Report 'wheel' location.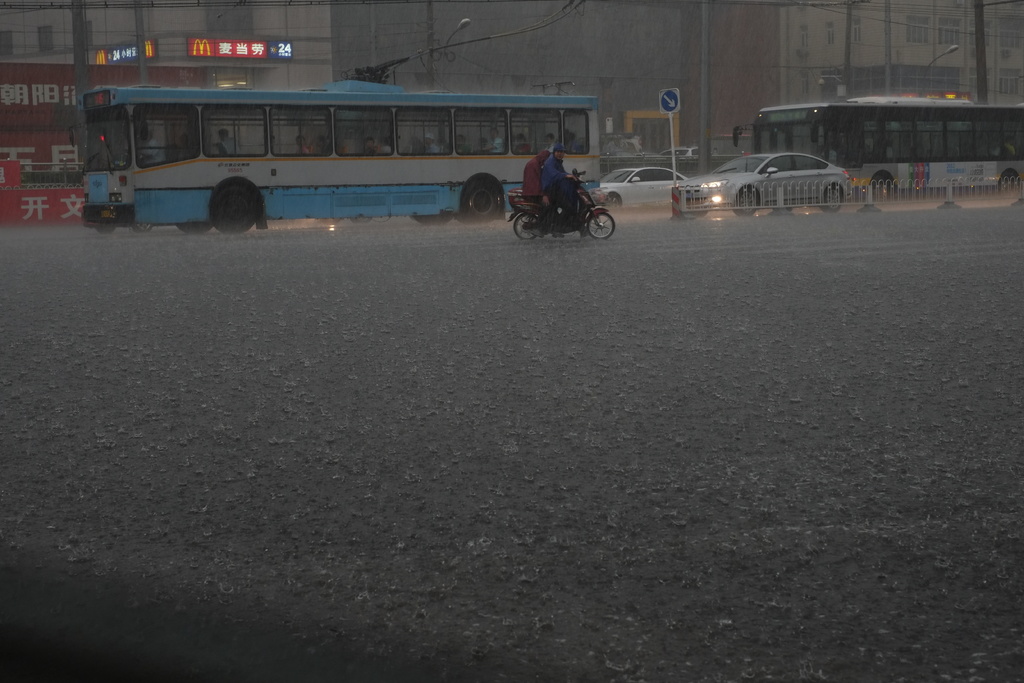
Report: [94,225,115,234].
